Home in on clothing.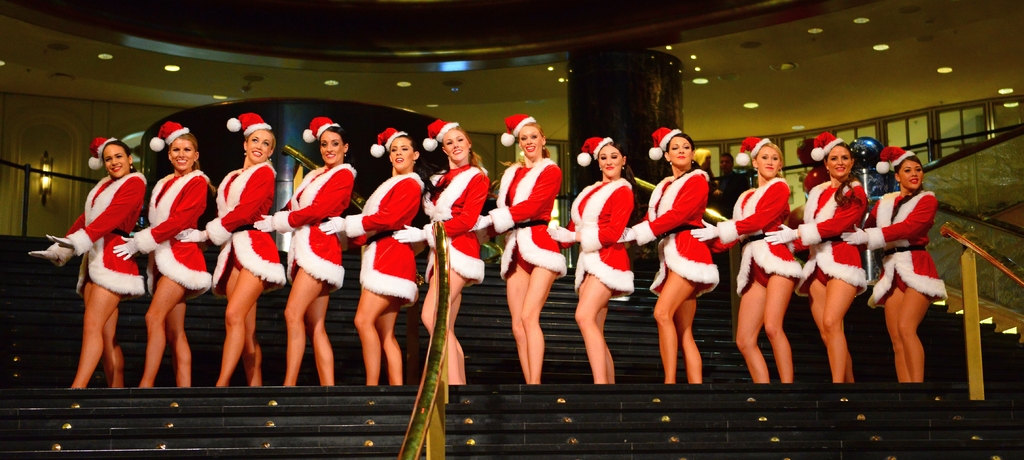
Homed in at 860, 184, 944, 305.
